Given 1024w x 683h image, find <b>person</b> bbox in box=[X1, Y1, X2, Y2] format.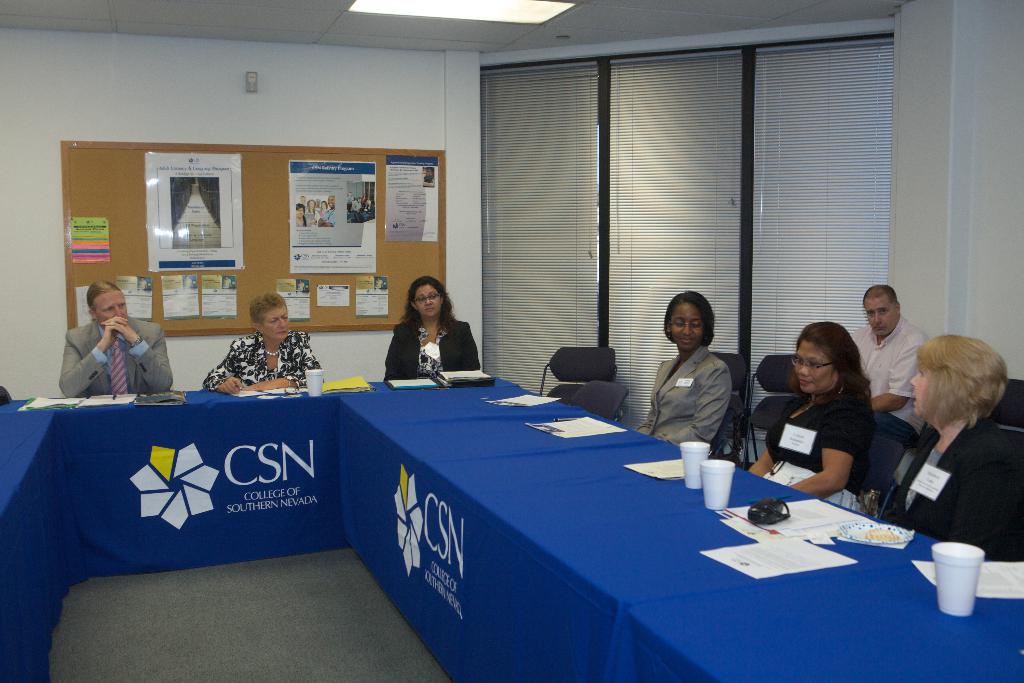
box=[744, 320, 876, 514].
